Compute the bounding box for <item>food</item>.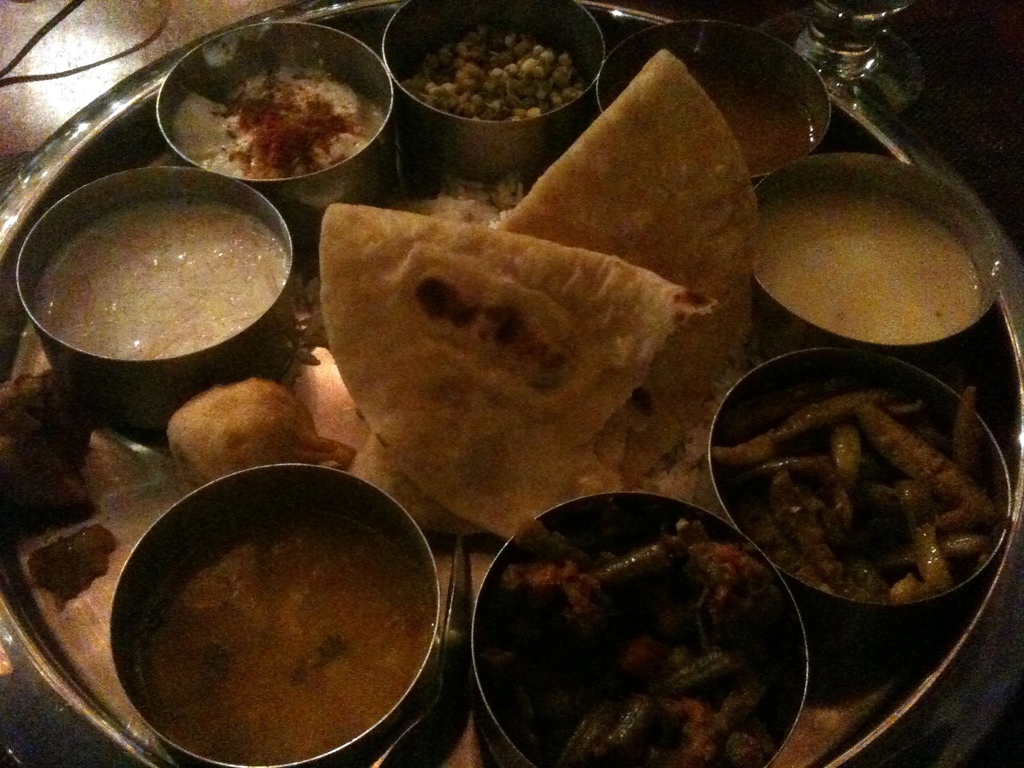
[399,26,586,124].
